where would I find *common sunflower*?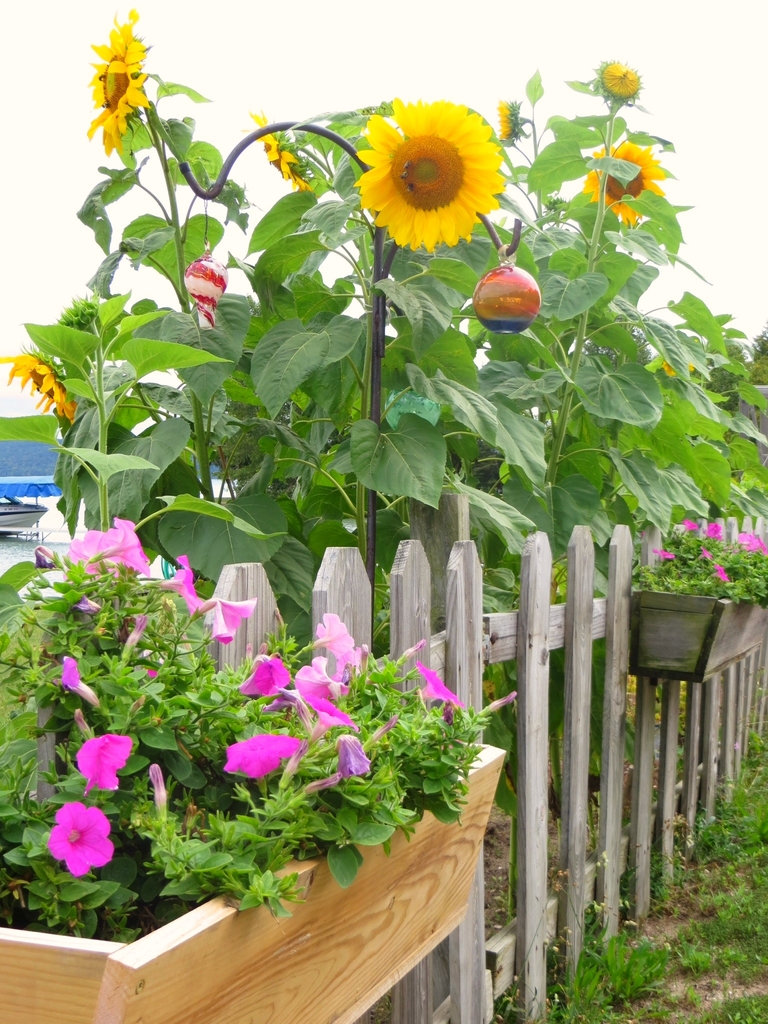
At 88,12,159,152.
